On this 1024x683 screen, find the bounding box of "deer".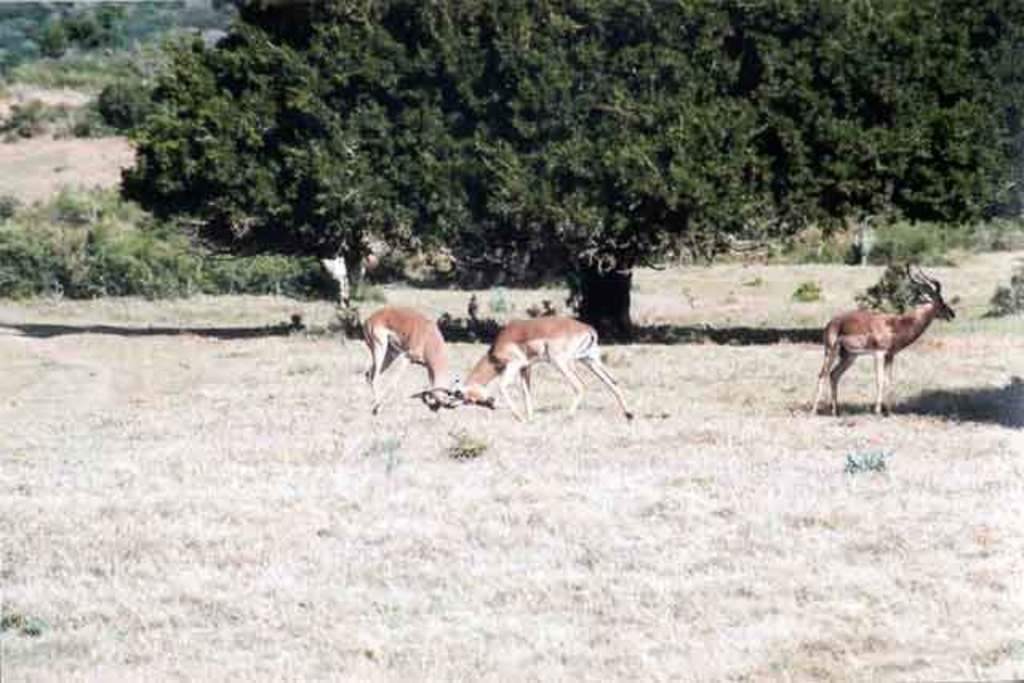
Bounding box: (left=806, top=259, right=957, bottom=416).
